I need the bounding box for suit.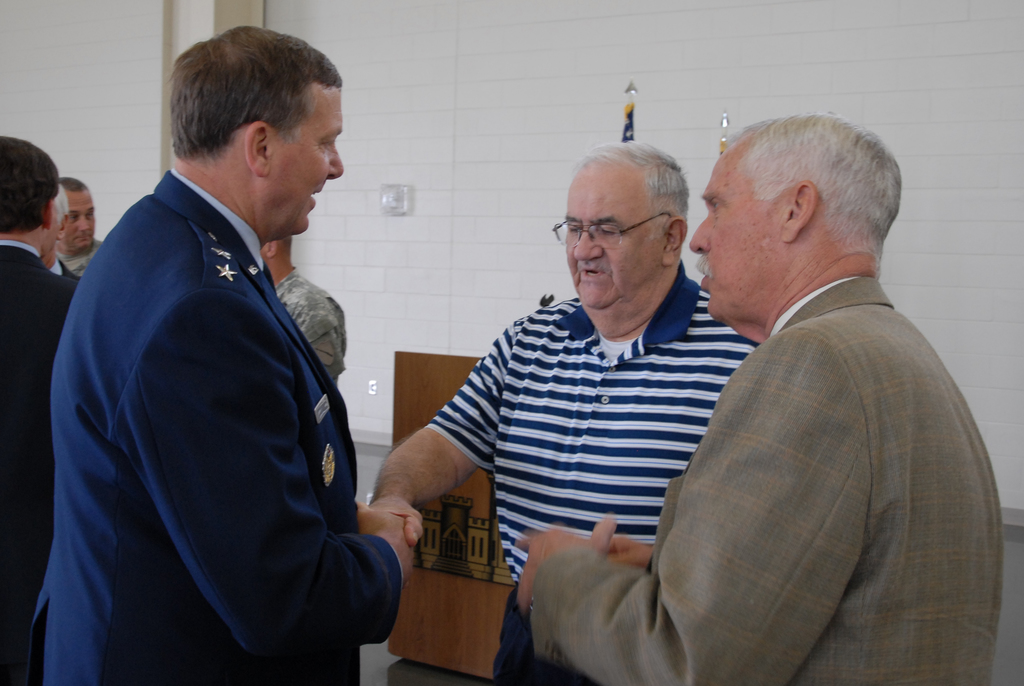
Here it is: pyautogui.locateOnScreen(44, 50, 401, 684).
